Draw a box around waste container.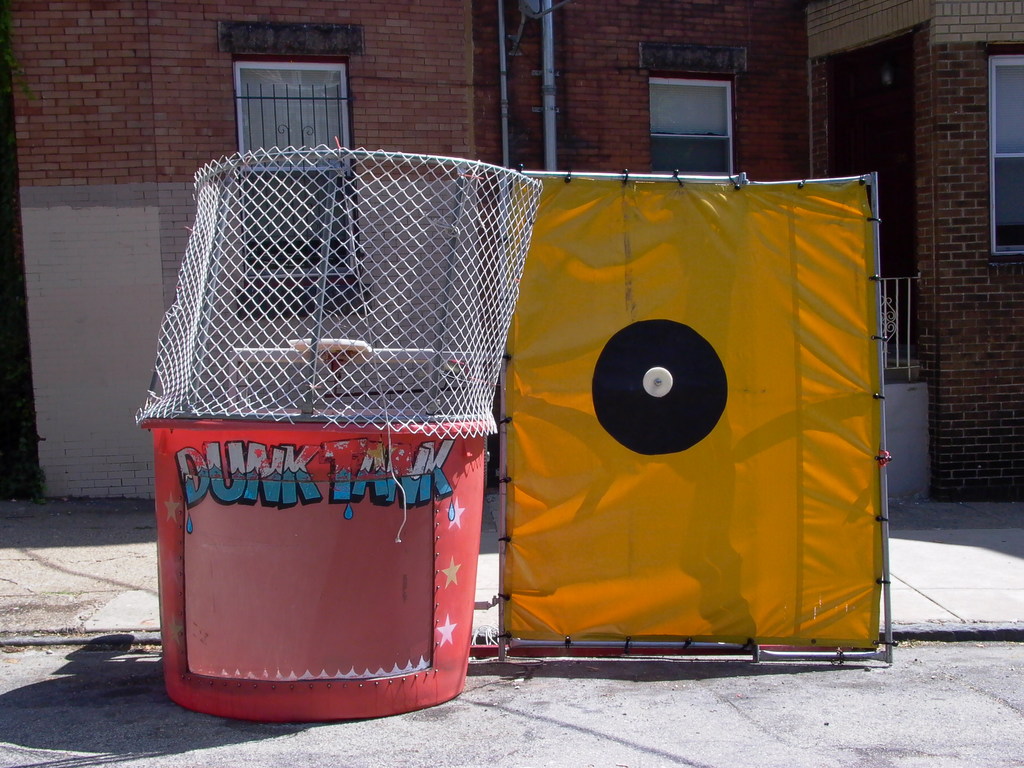
<bbox>116, 196, 520, 696</bbox>.
